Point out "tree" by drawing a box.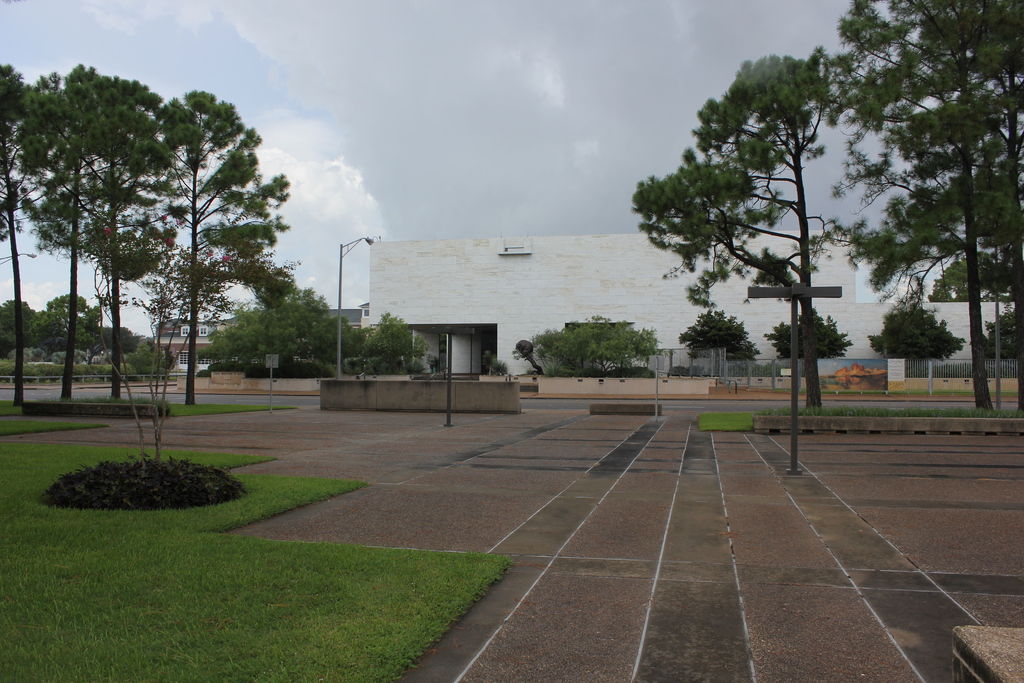
<box>984,313,1021,358</box>.
